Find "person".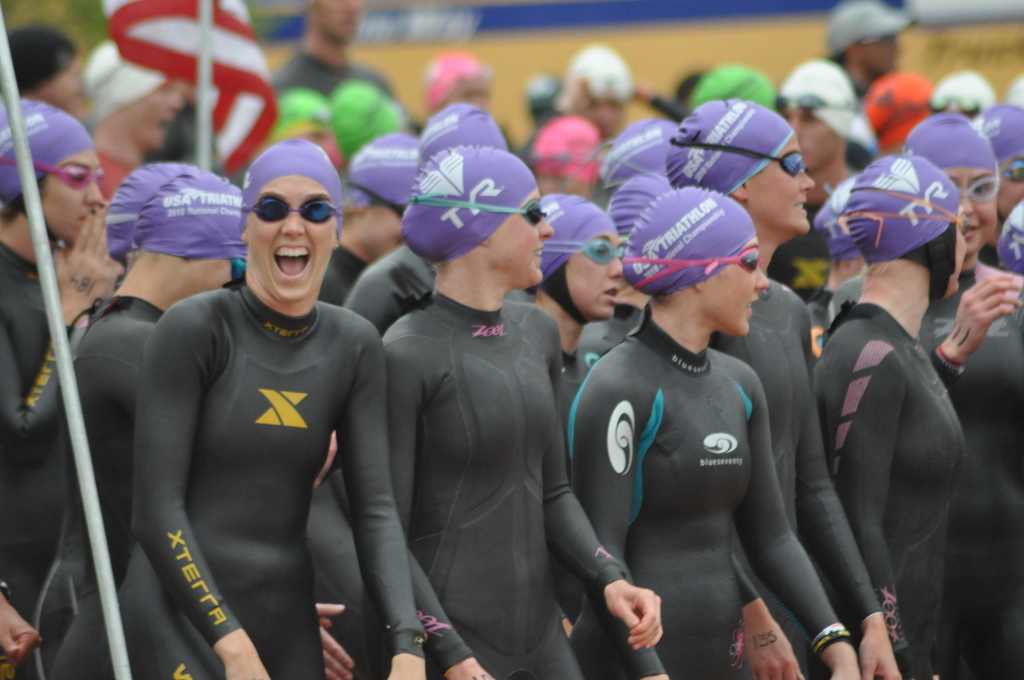
259, 81, 328, 151.
